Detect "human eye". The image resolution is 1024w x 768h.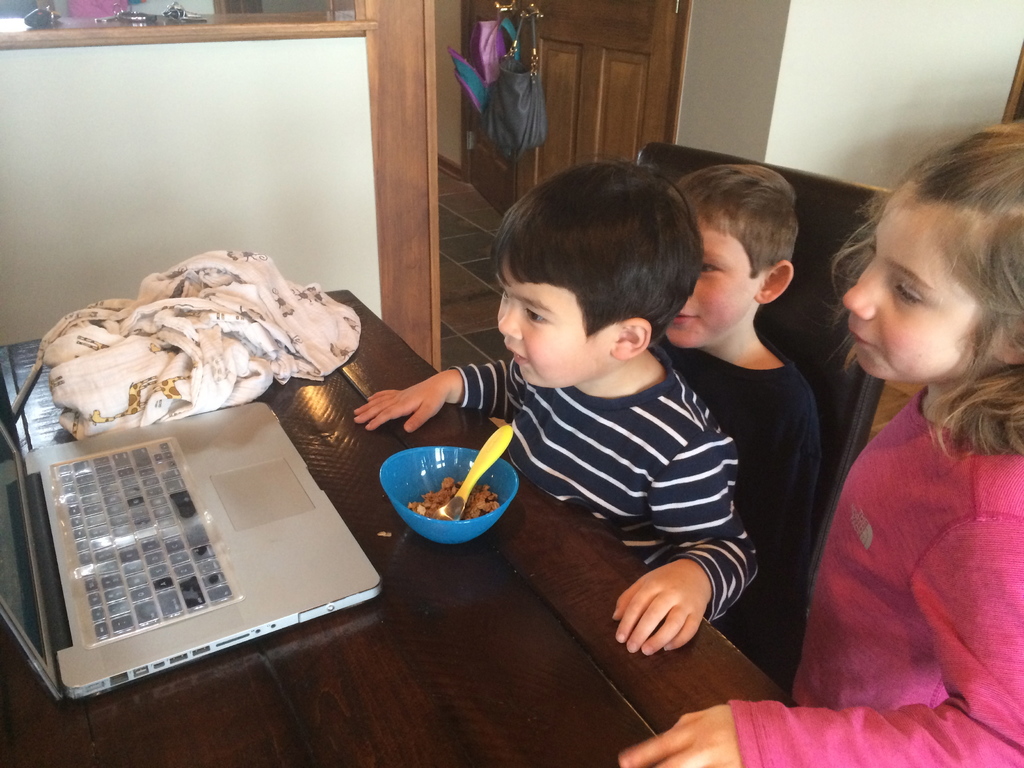
bbox=(892, 279, 924, 303).
